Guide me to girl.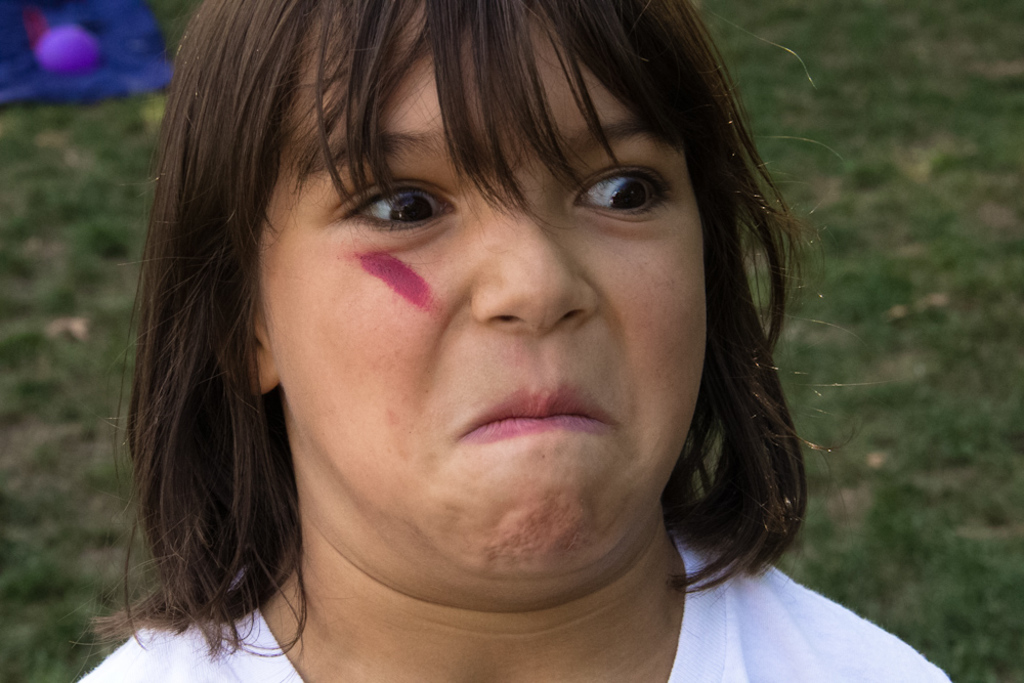
Guidance: select_region(74, 0, 952, 682).
